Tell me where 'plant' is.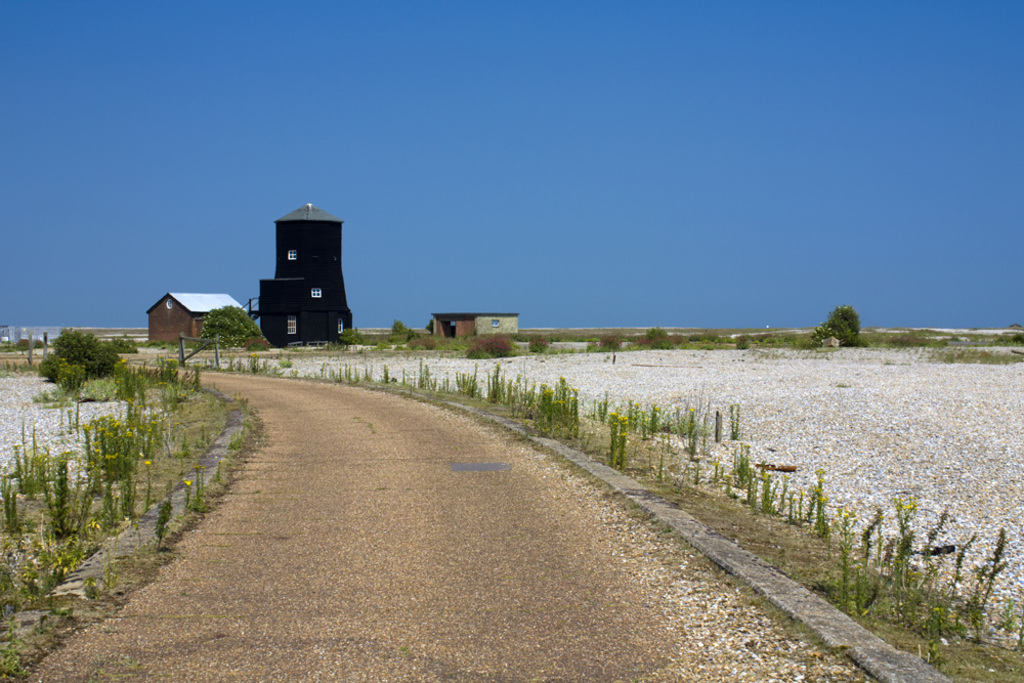
'plant' is at x1=591 y1=336 x2=624 y2=349.
